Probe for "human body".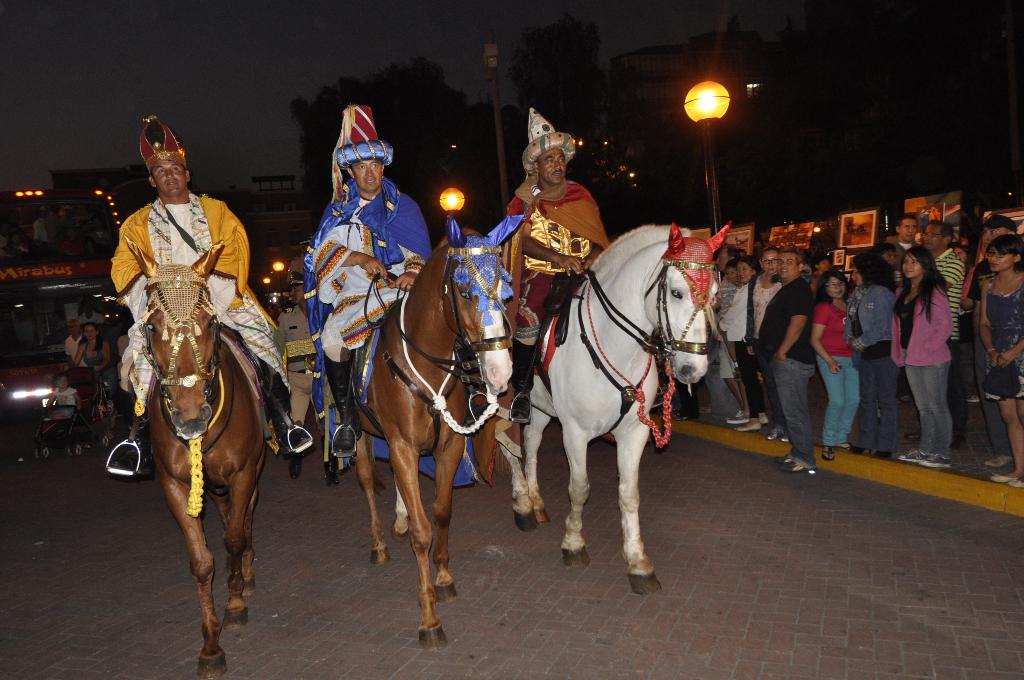
Probe result: locate(756, 246, 816, 471).
